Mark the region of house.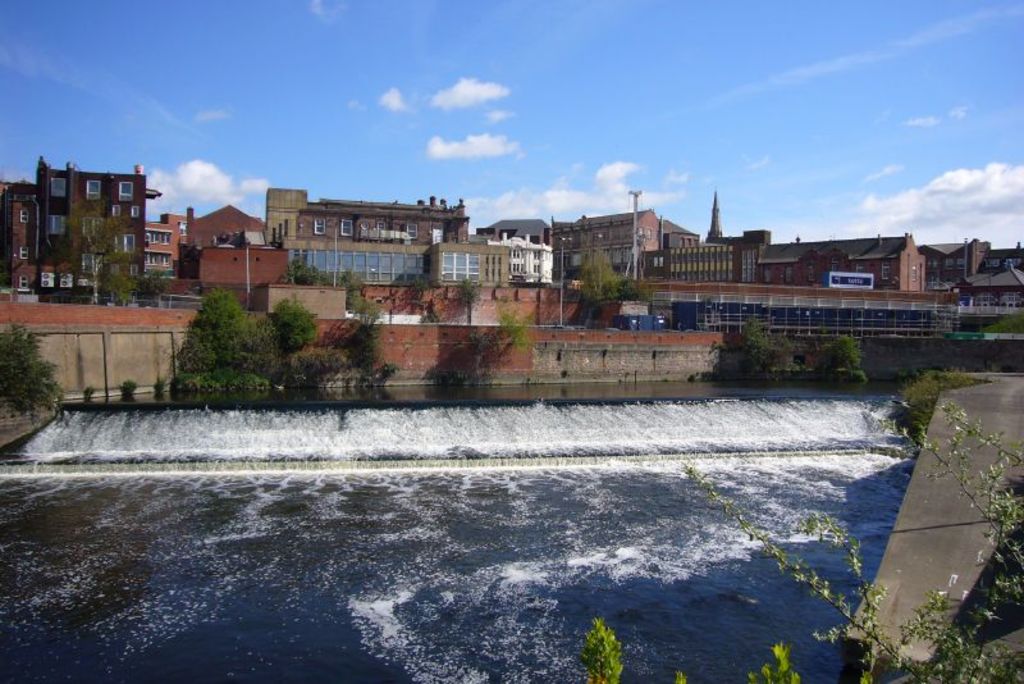
Region: [0, 152, 163, 306].
